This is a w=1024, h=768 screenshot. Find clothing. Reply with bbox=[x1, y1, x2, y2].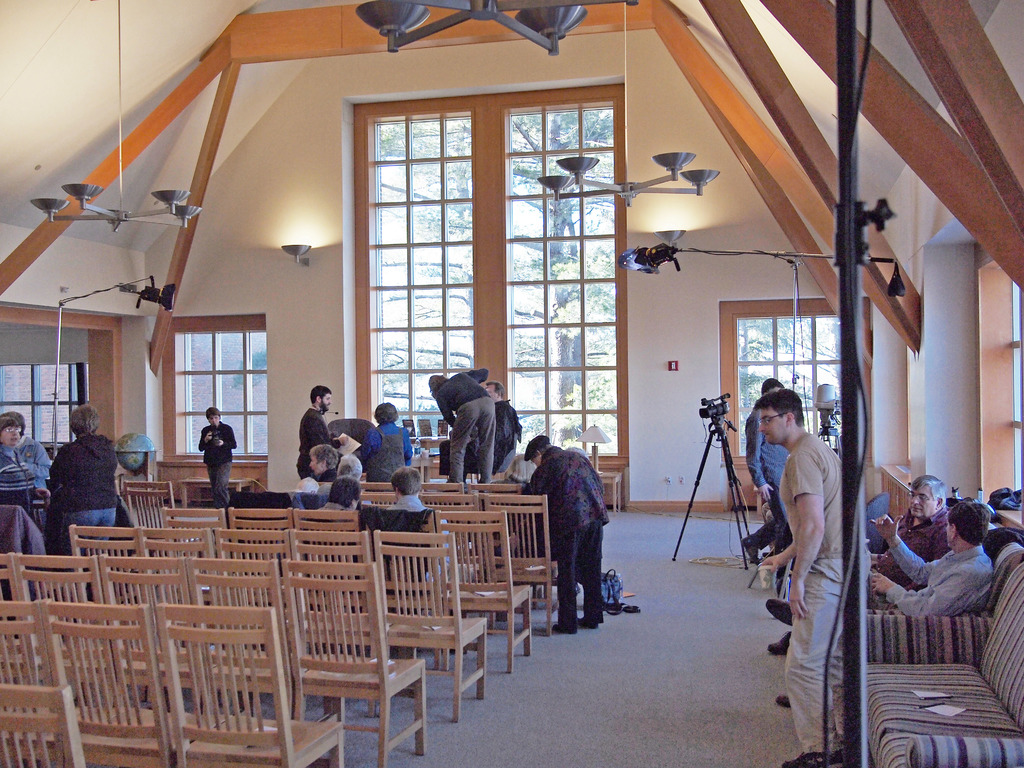
bbox=[374, 493, 478, 585].
